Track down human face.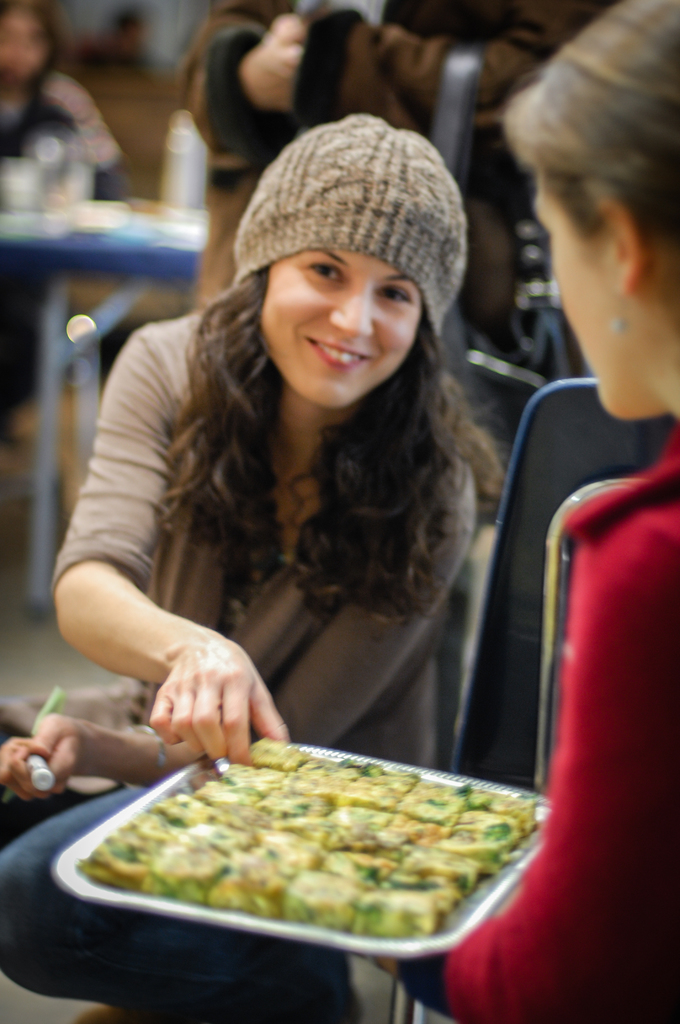
Tracked to (x1=530, y1=173, x2=628, y2=415).
